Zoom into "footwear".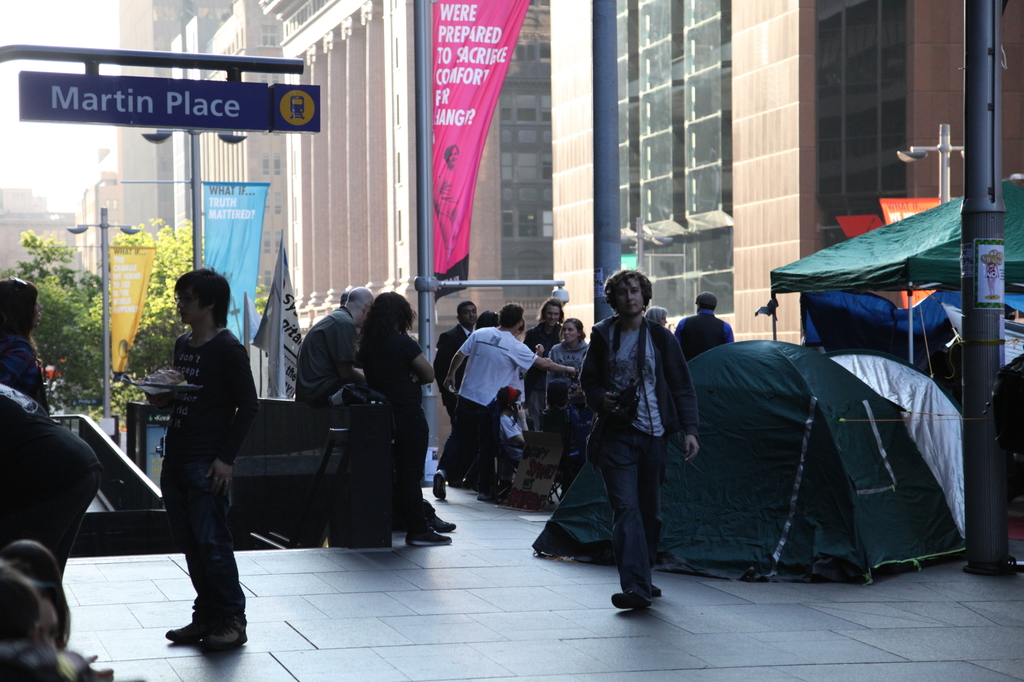
Zoom target: (x1=474, y1=485, x2=493, y2=505).
